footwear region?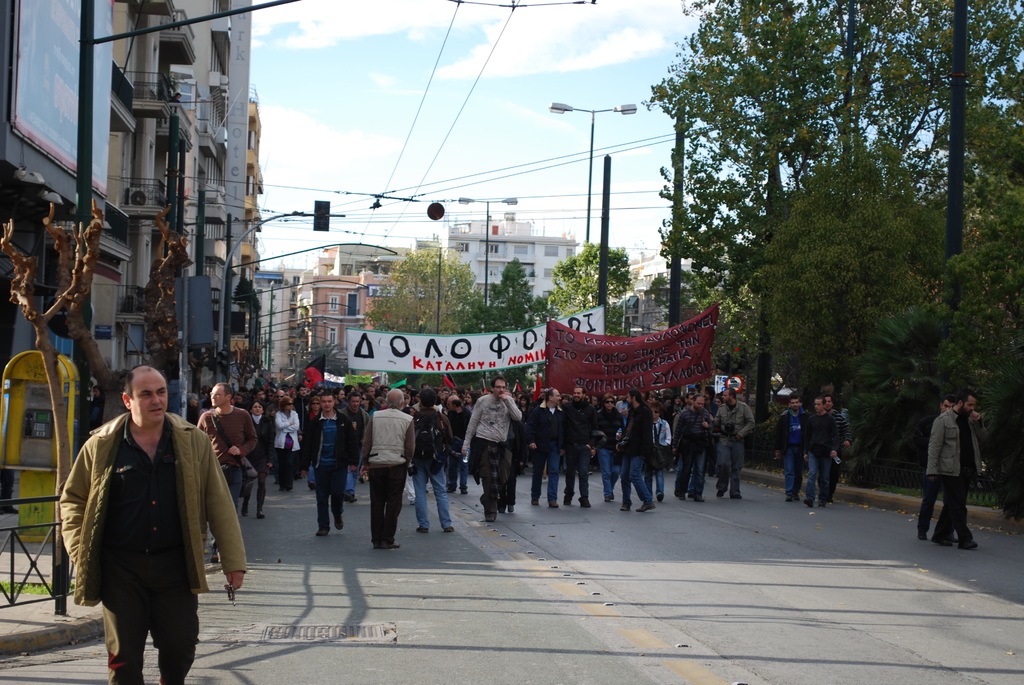
695/496/703/500
